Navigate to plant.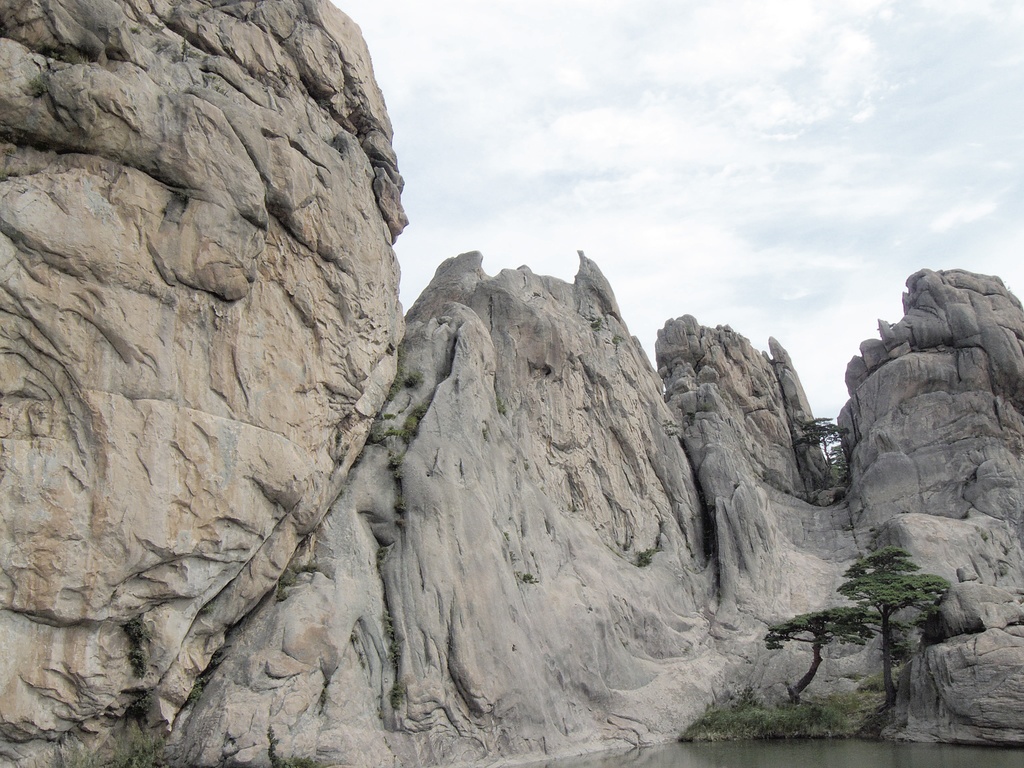
Navigation target: pyautogui.locateOnScreen(781, 485, 822, 510).
